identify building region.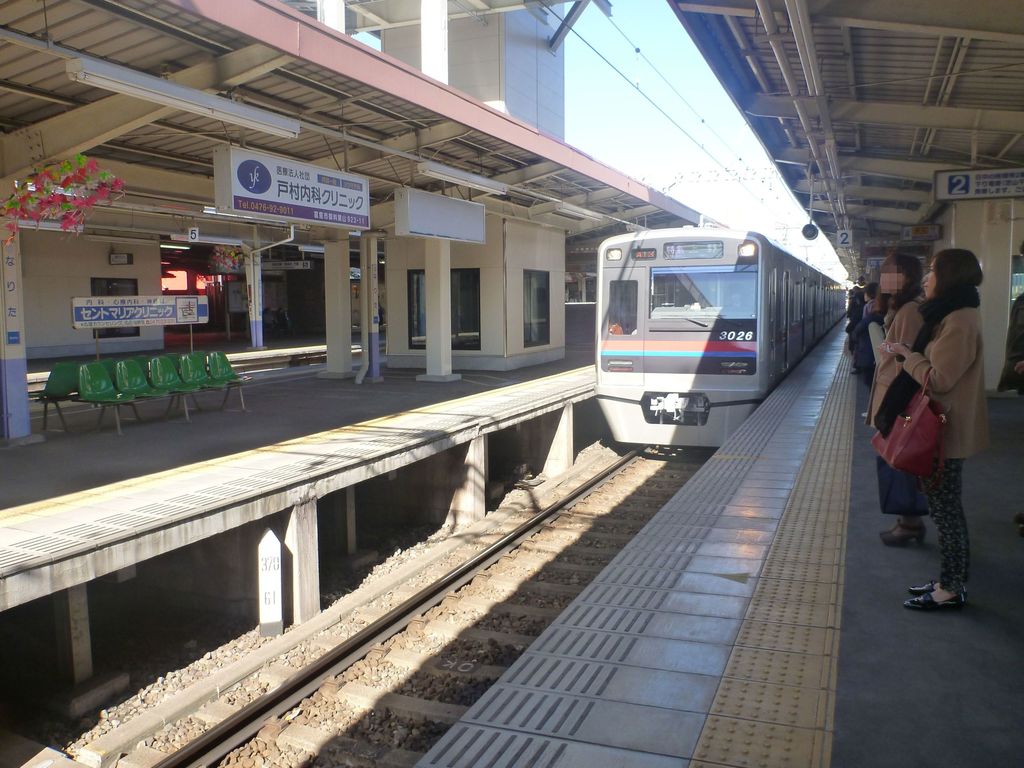
Region: (left=279, top=0, right=602, bottom=140).
